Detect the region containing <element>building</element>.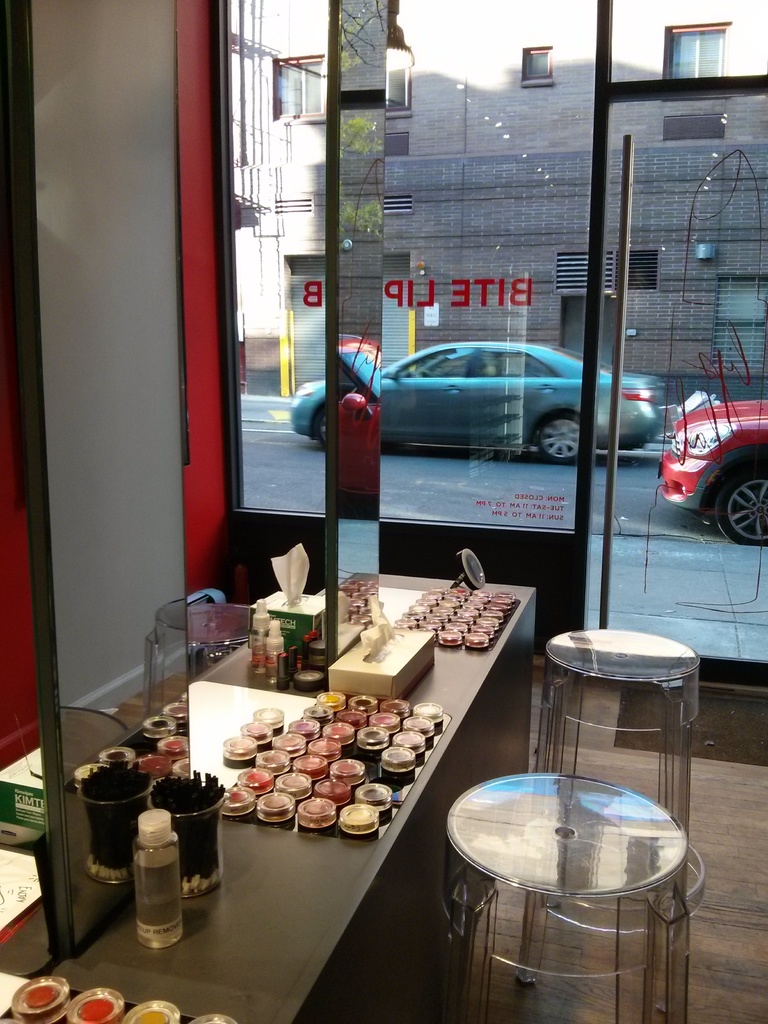
229 0 767 413.
